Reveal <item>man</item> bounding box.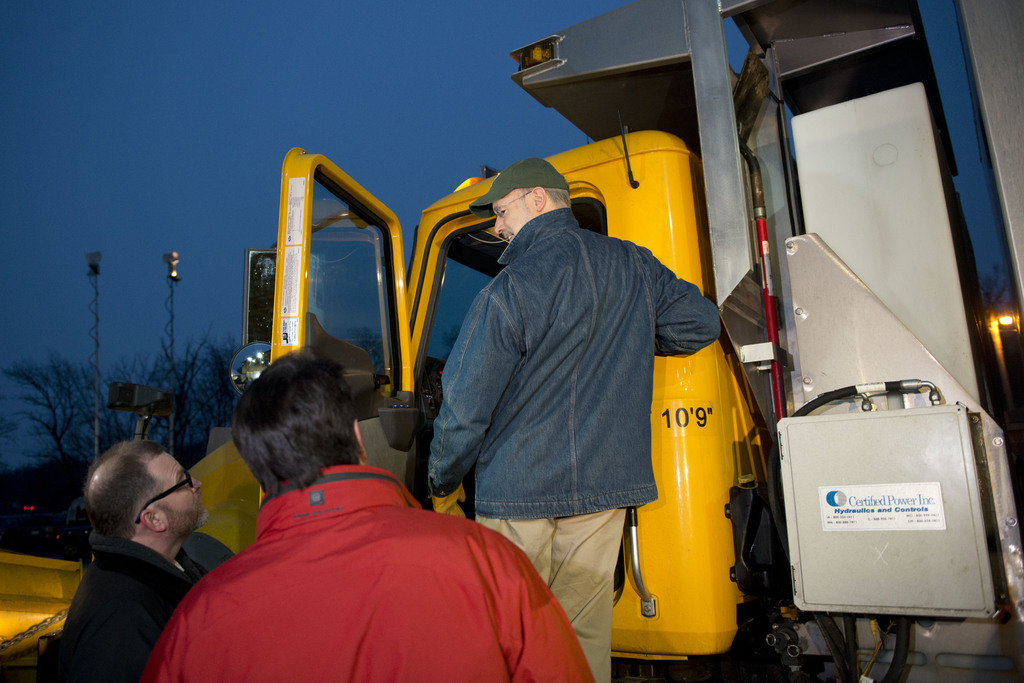
Revealed: (x1=38, y1=438, x2=230, y2=682).
